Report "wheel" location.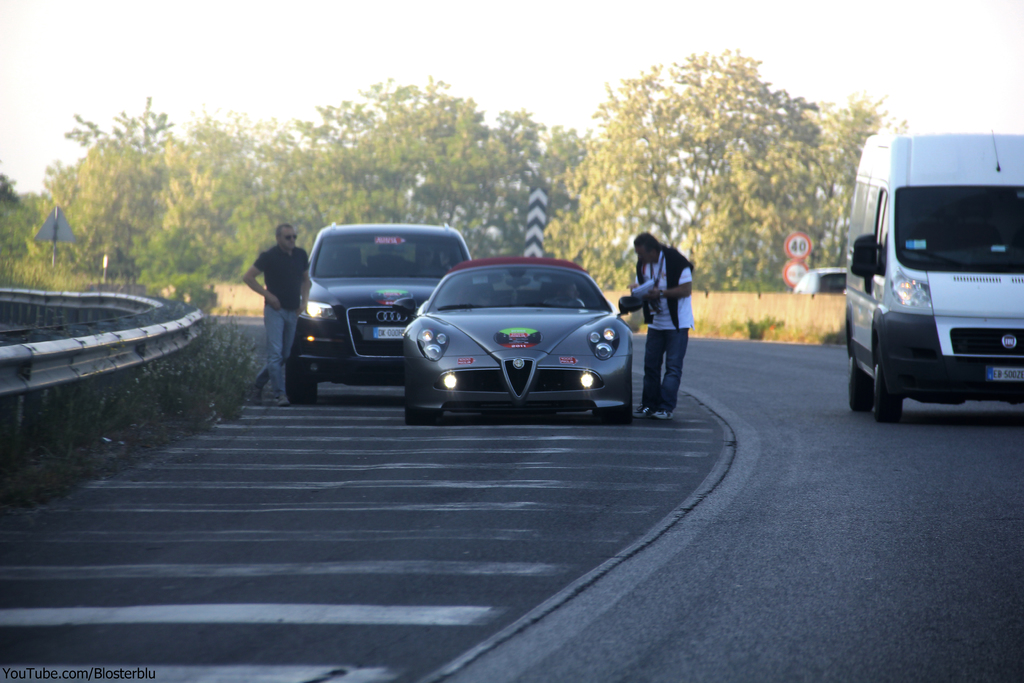
Report: box=[594, 391, 635, 424].
